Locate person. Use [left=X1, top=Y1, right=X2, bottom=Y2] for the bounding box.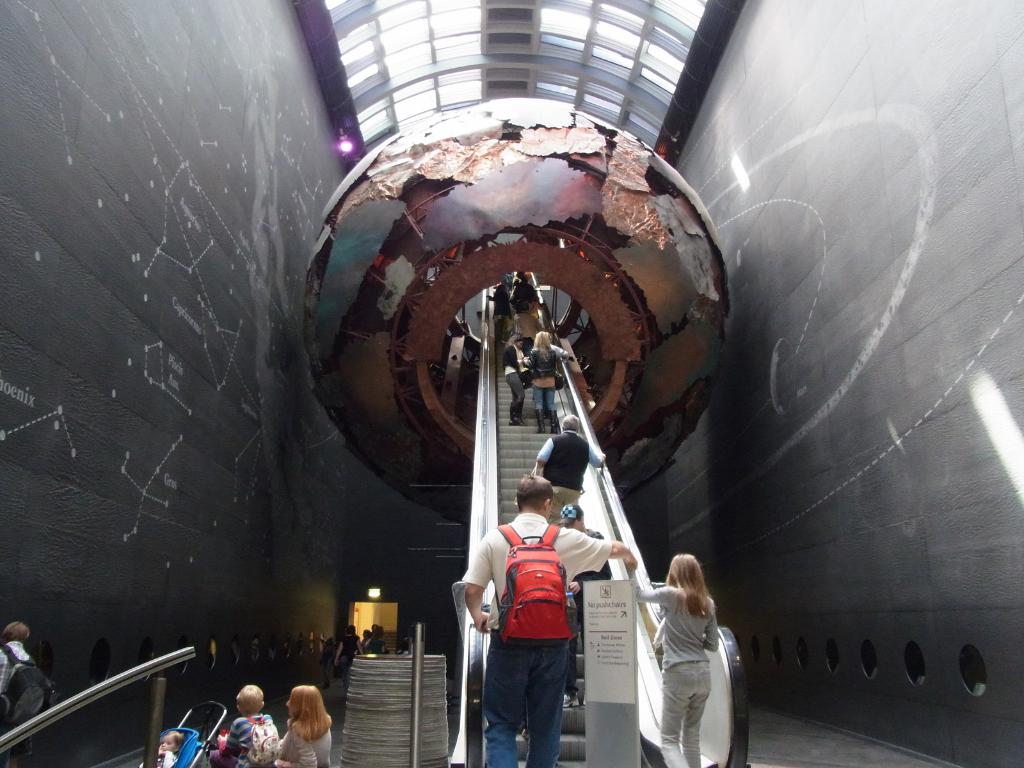
[left=0, top=621, right=36, bottom=767].
